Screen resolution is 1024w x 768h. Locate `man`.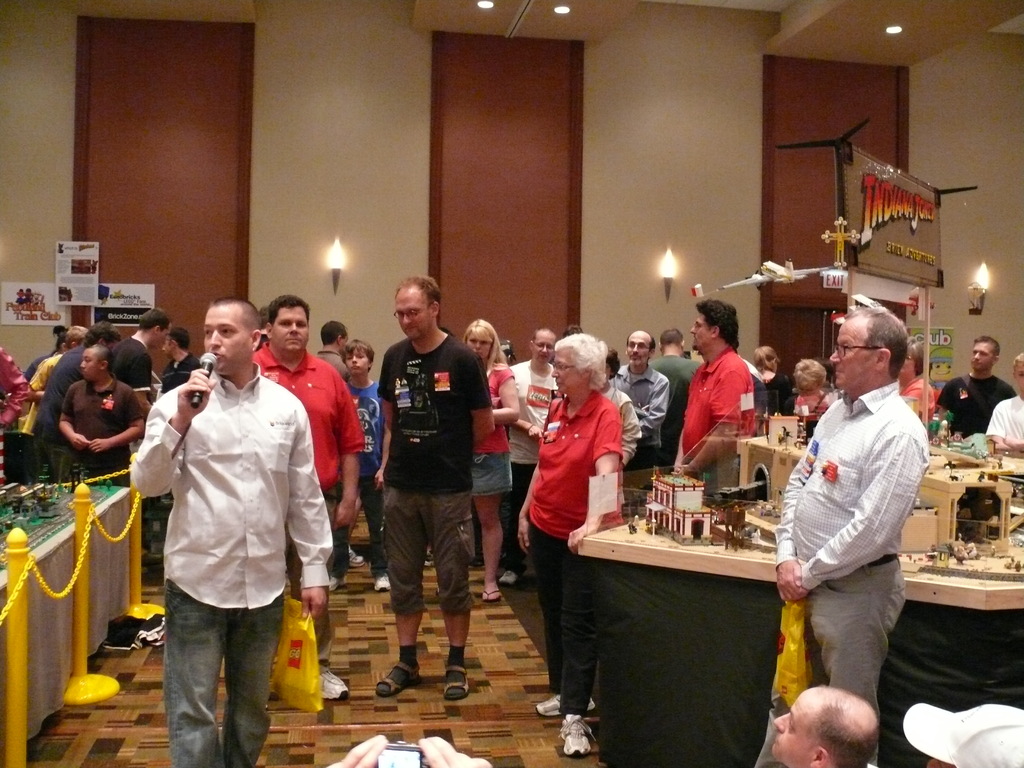
Rect(776, 682, 883, 767).
